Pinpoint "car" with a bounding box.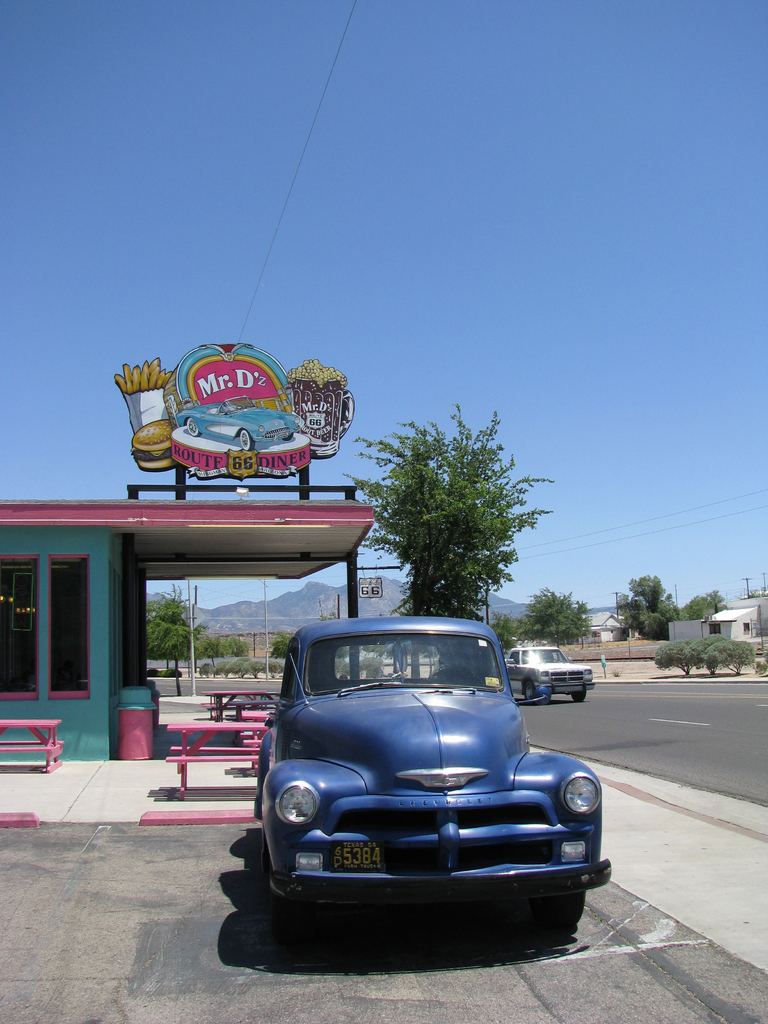
493/646/595/703.
